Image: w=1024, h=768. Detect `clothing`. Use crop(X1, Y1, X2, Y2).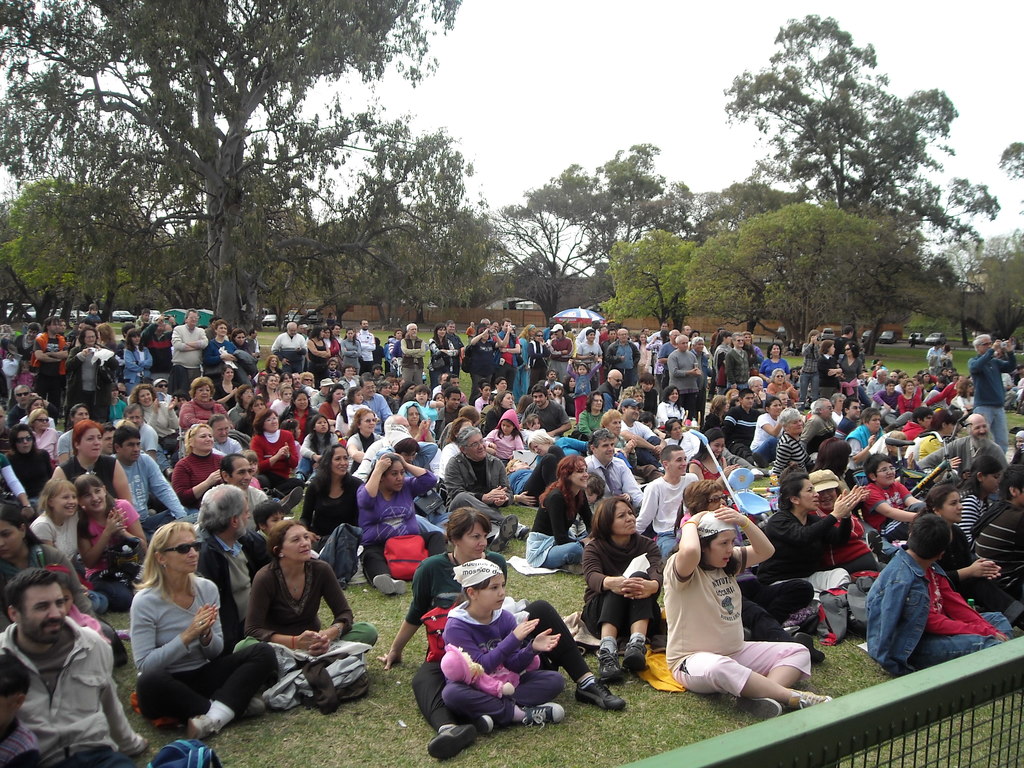
crop(772, 431, 814, 472).
